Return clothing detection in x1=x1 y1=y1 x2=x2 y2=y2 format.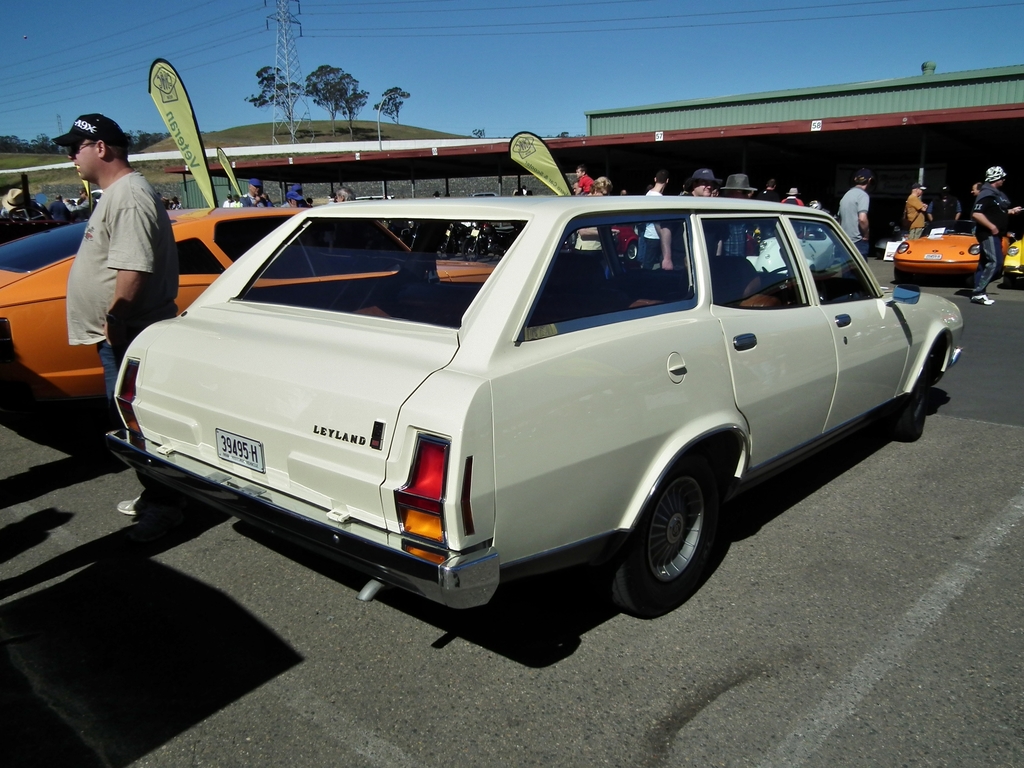
x1=577 y1=174 x2=594 y2=194.
